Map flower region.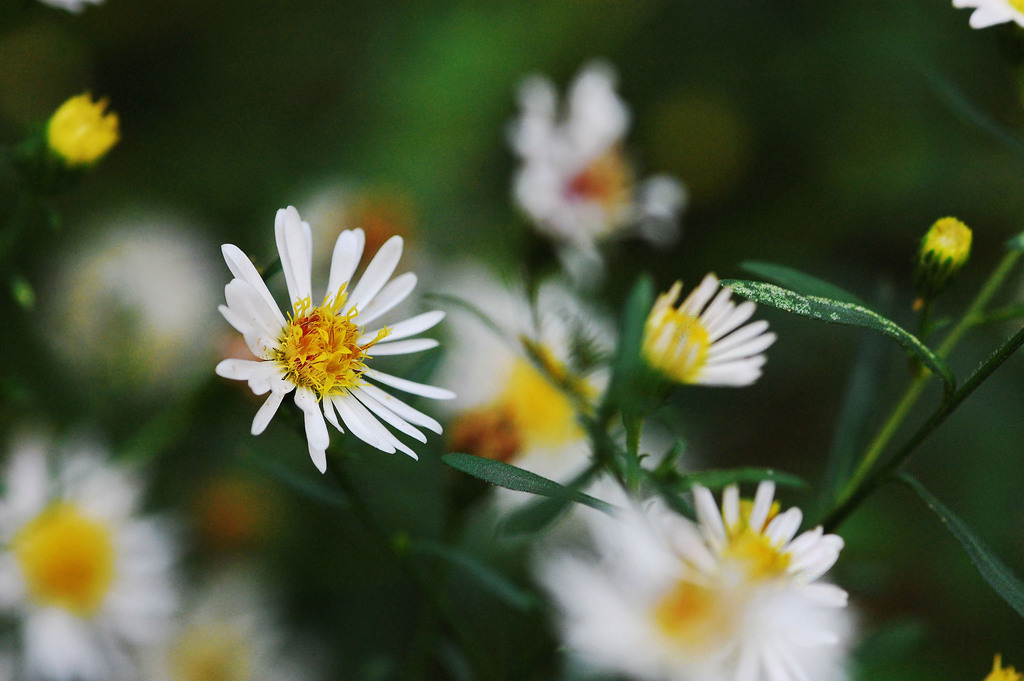
Mapped to (left=39, top=90, right=125, bottom=167).
